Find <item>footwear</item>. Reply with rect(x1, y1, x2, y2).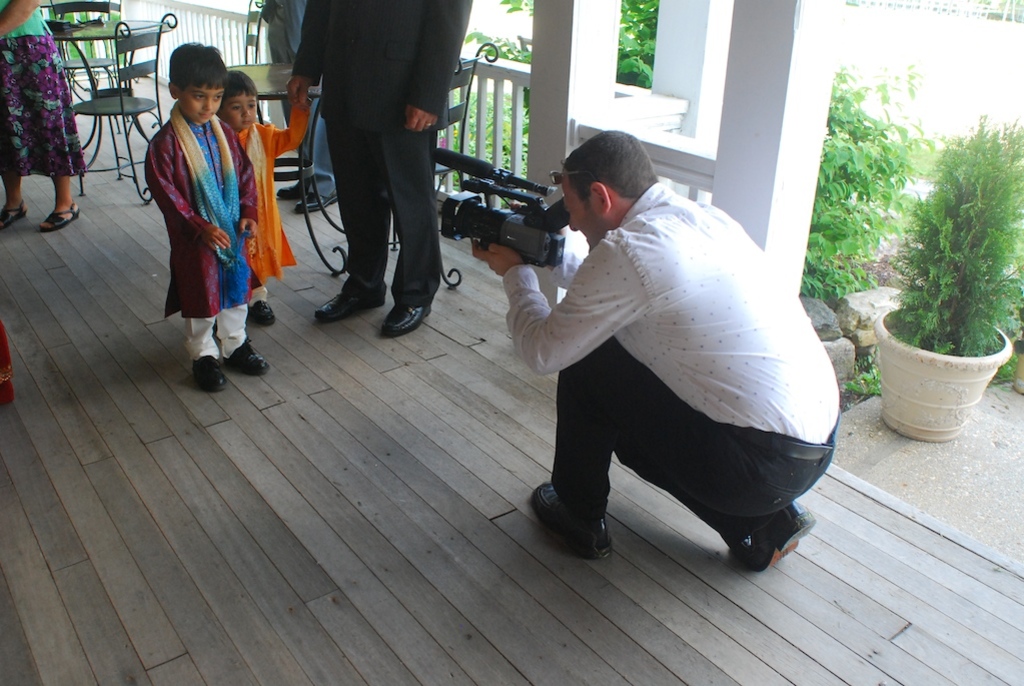
rect(314, 287, 388, 321).
